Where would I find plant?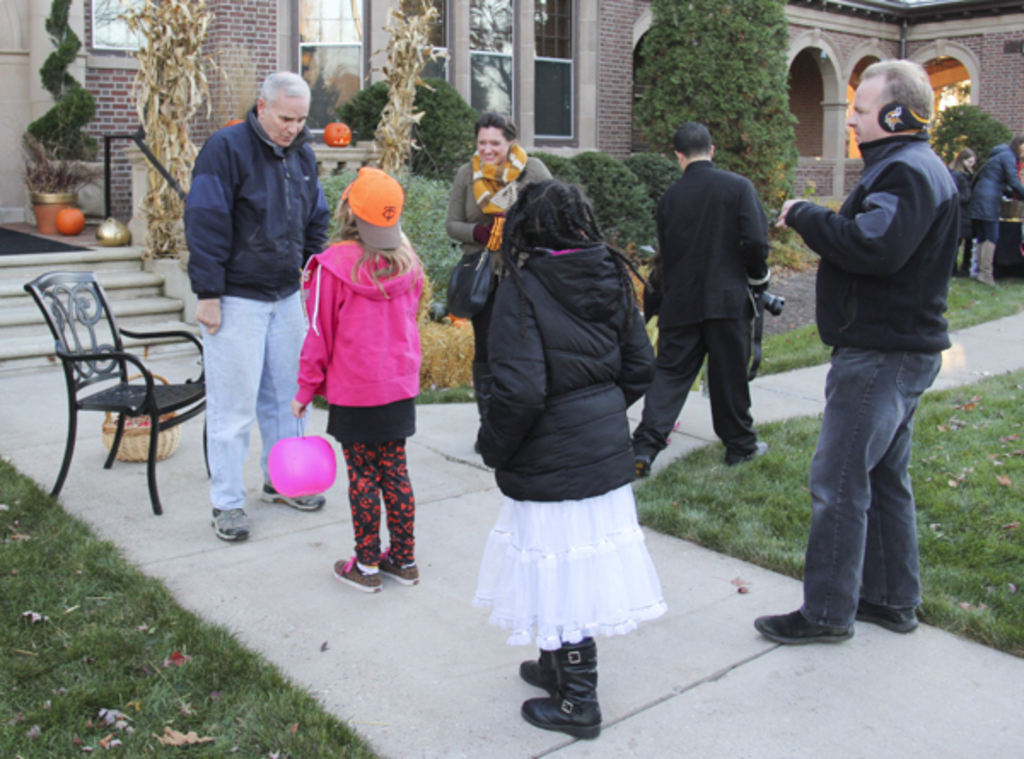
At region(401, 275, 481, 401).
